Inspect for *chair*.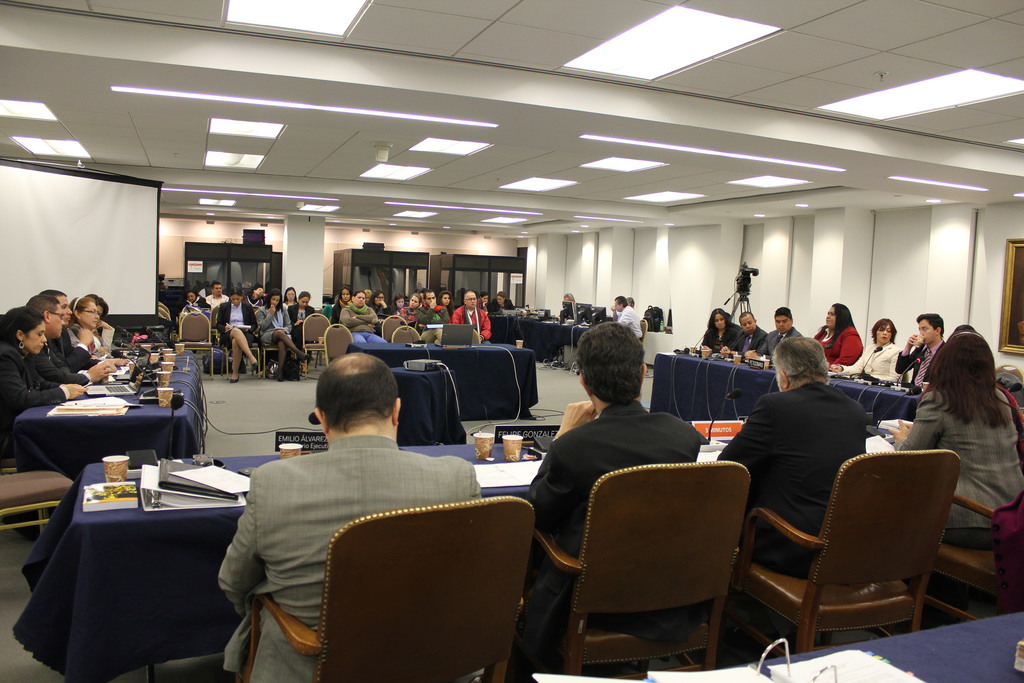
Inspection: x1=376 y1=315 x2=406 y2=342.
